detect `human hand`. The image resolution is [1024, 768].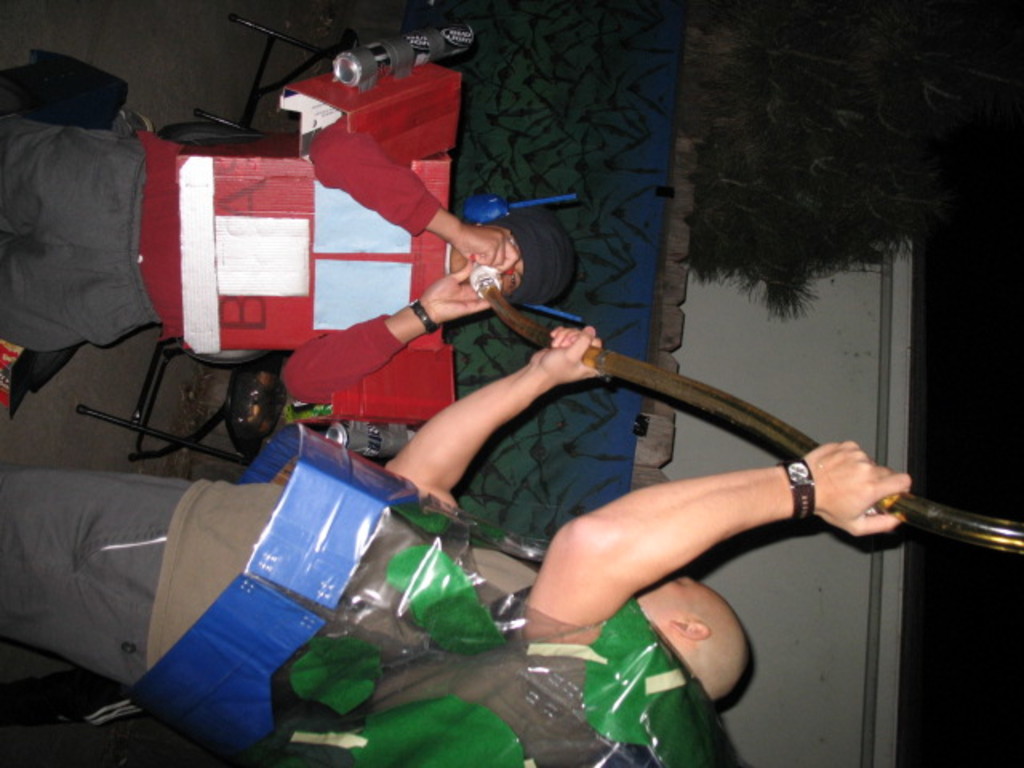
(x1=811, y1=437, x2=915, y2=550).
